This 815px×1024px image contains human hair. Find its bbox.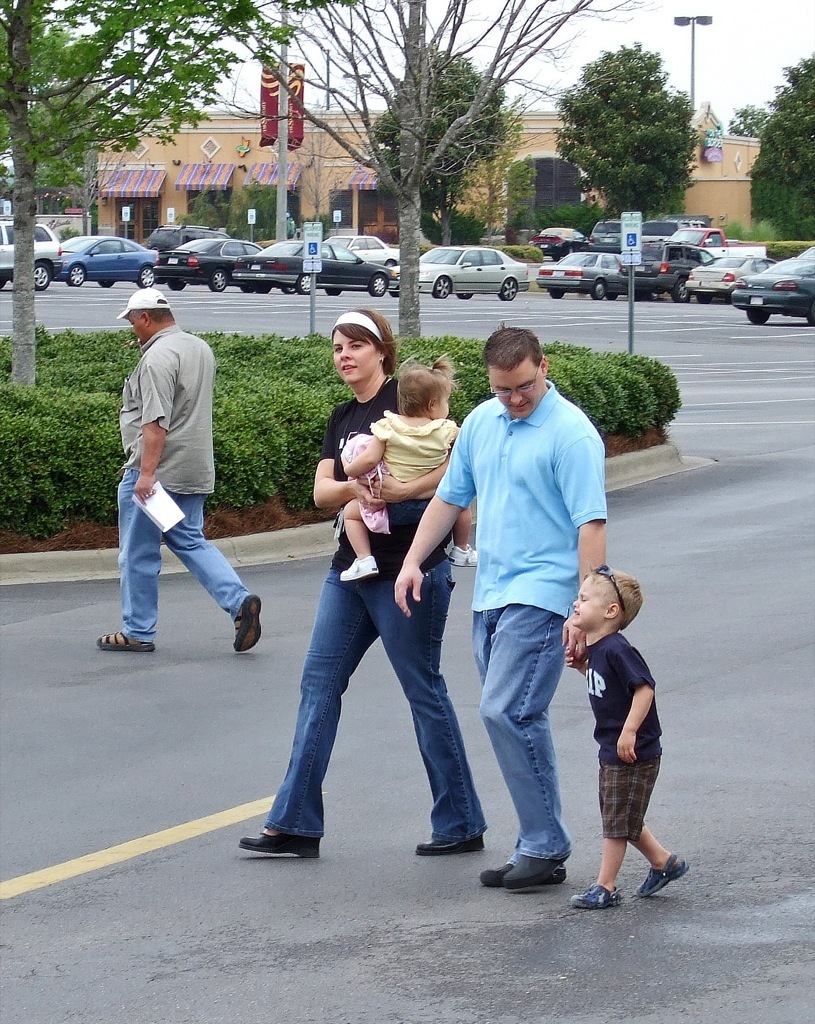
(left=485, top=322, right=547, bottom=378).
